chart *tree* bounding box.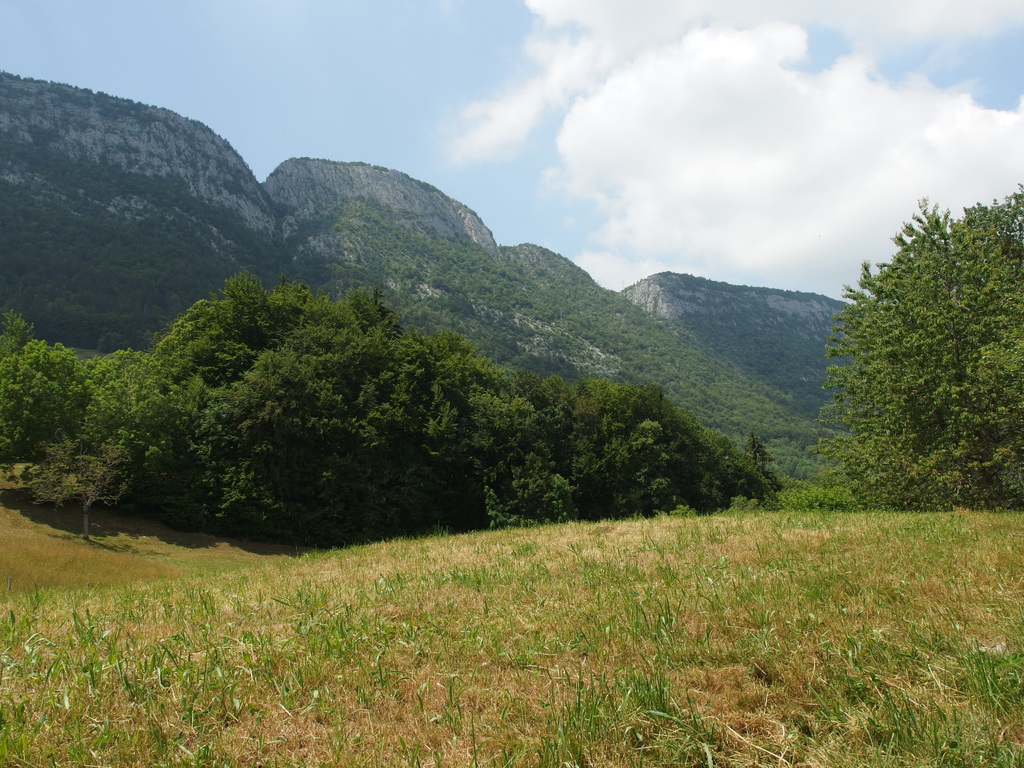
Charted: bbox=(804, 183, 1023, 519).
